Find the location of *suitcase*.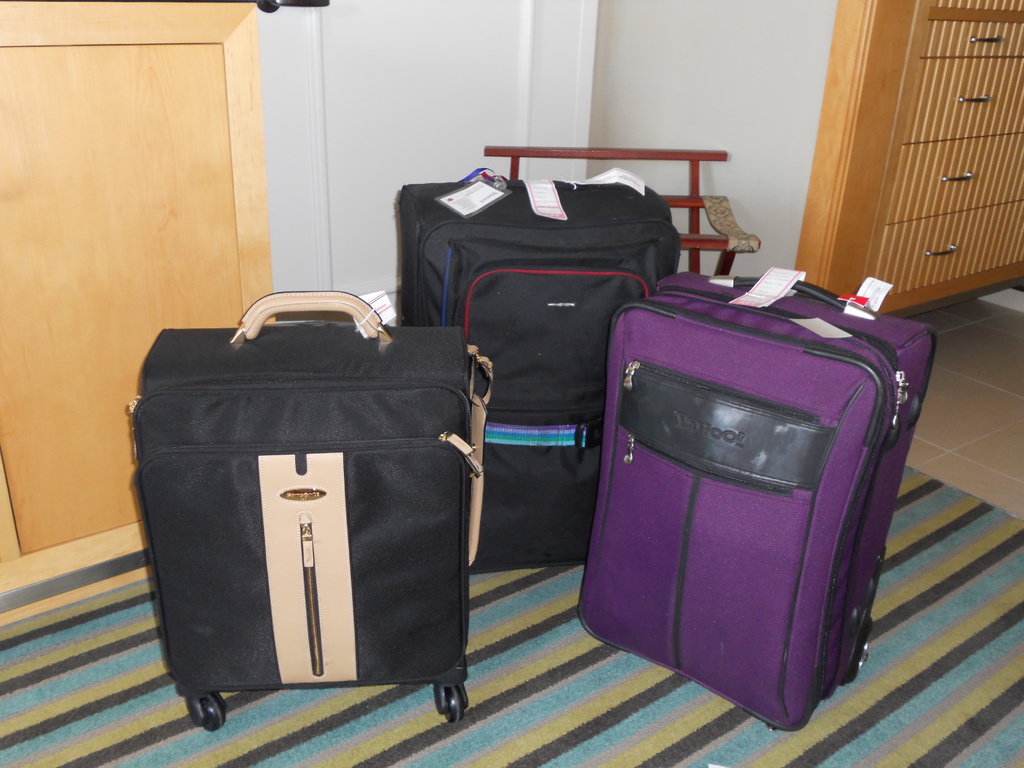
Location: [x1=394, y1=163, x2=682, y2=566].
